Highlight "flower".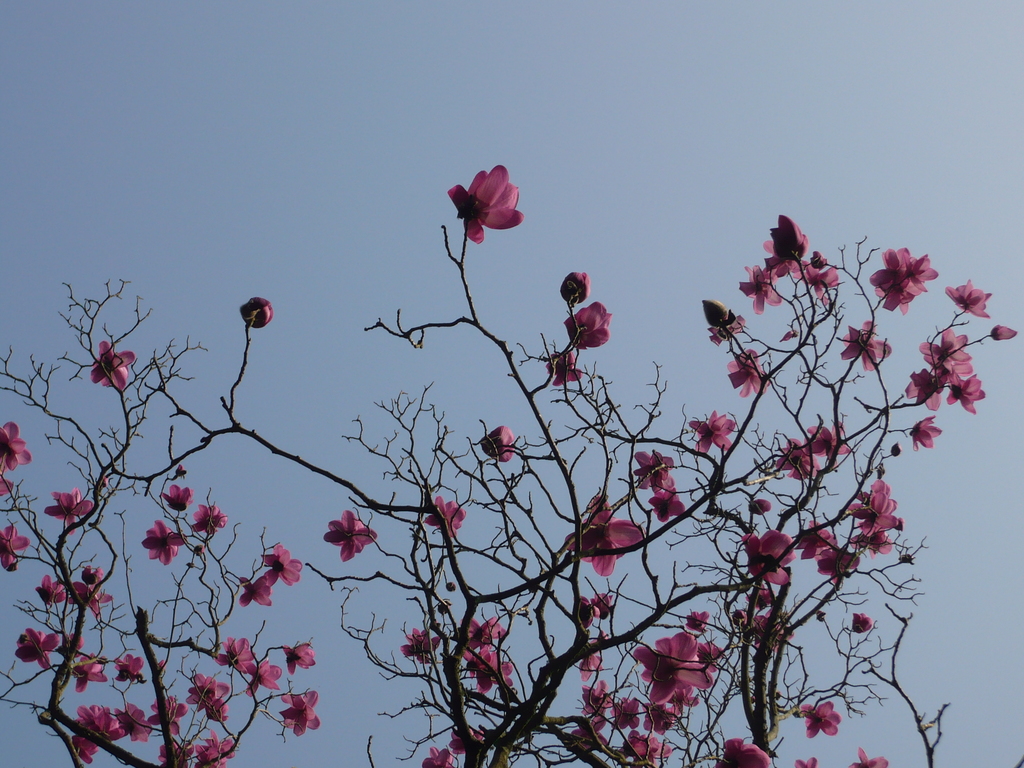
Highlighted region: 580,683,614,715.
